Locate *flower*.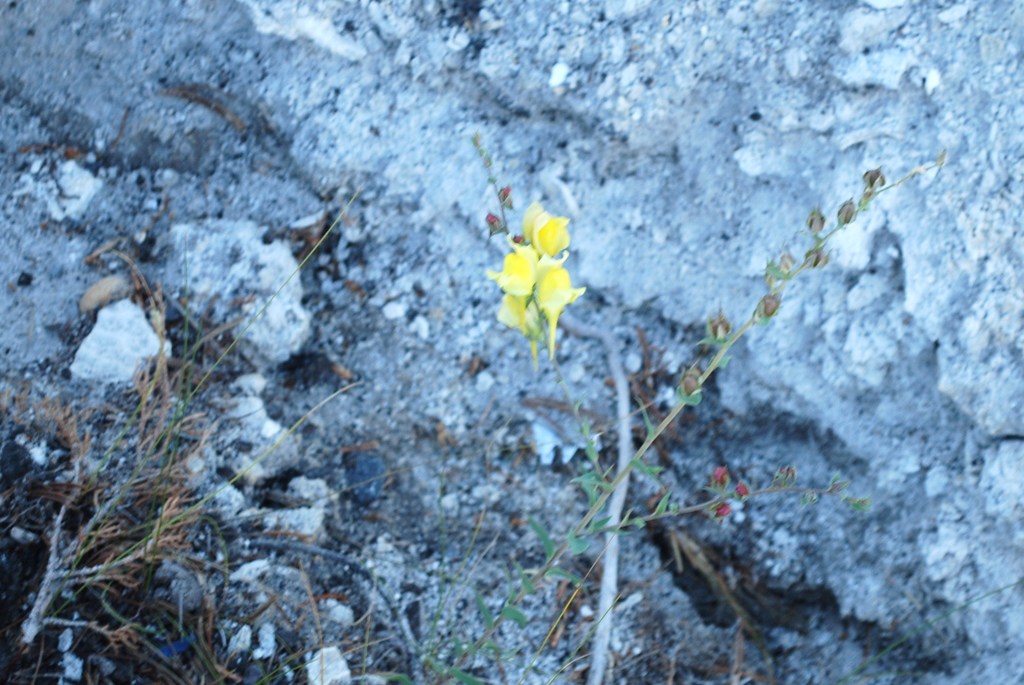
Bounding box: [x1=708, y1=499, x2=735, y2=519].
